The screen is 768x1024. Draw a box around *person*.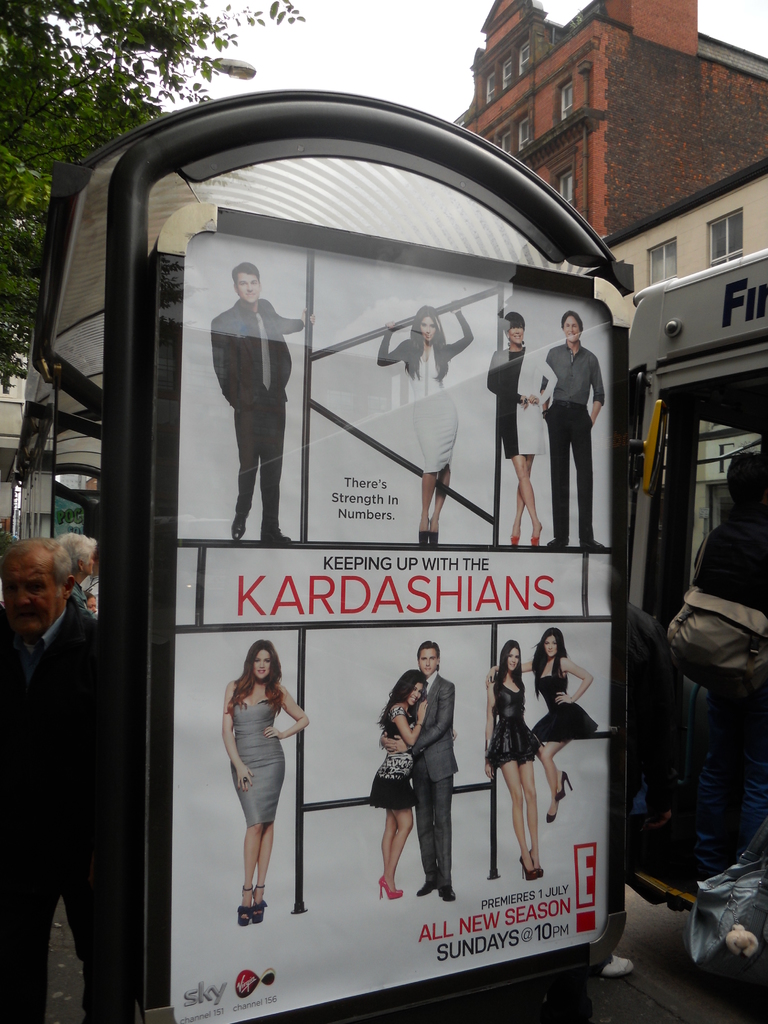
224 628 315 934.
